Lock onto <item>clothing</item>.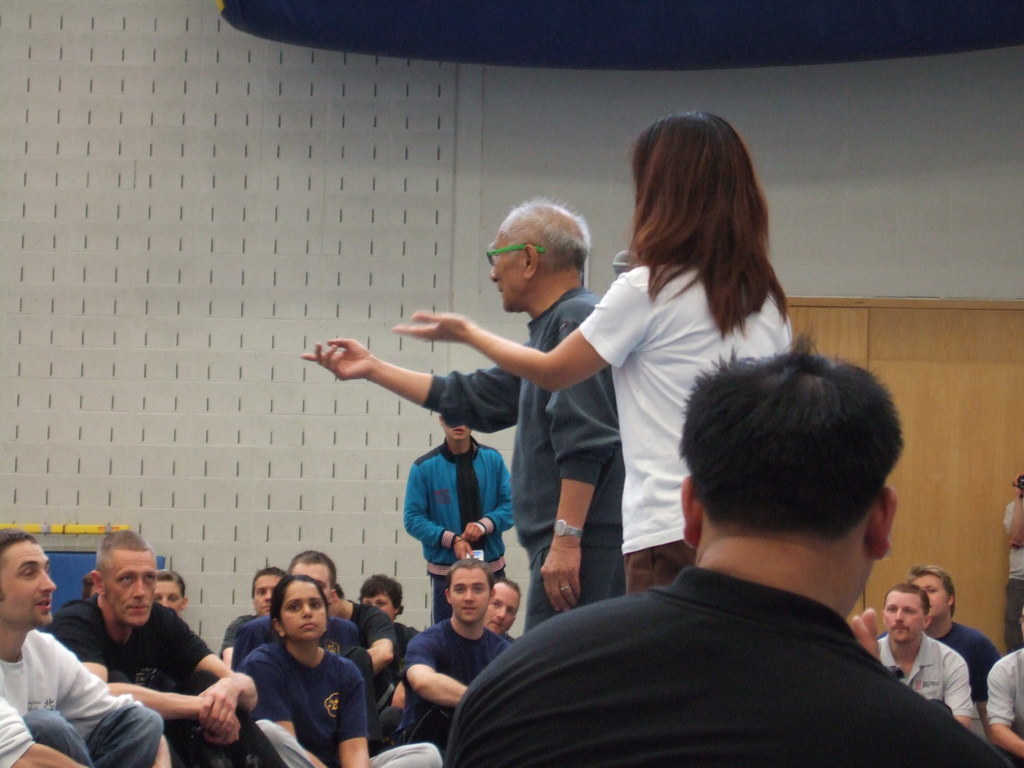
Locked: region(0, 627, 168, 767).
